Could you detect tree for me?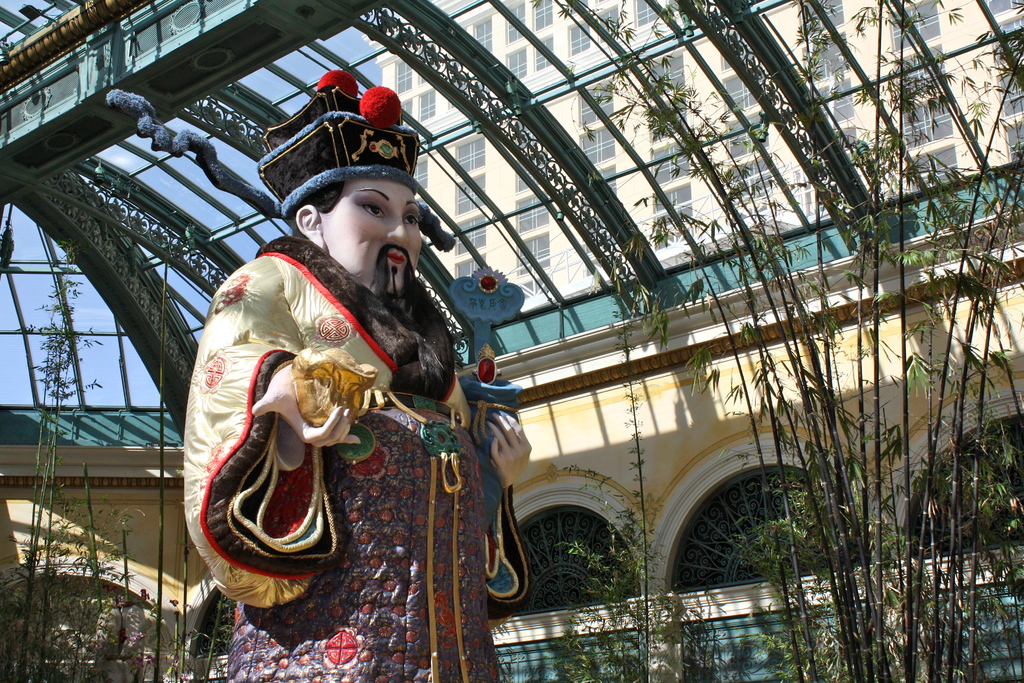
Detection result: 0 236 148 682.
